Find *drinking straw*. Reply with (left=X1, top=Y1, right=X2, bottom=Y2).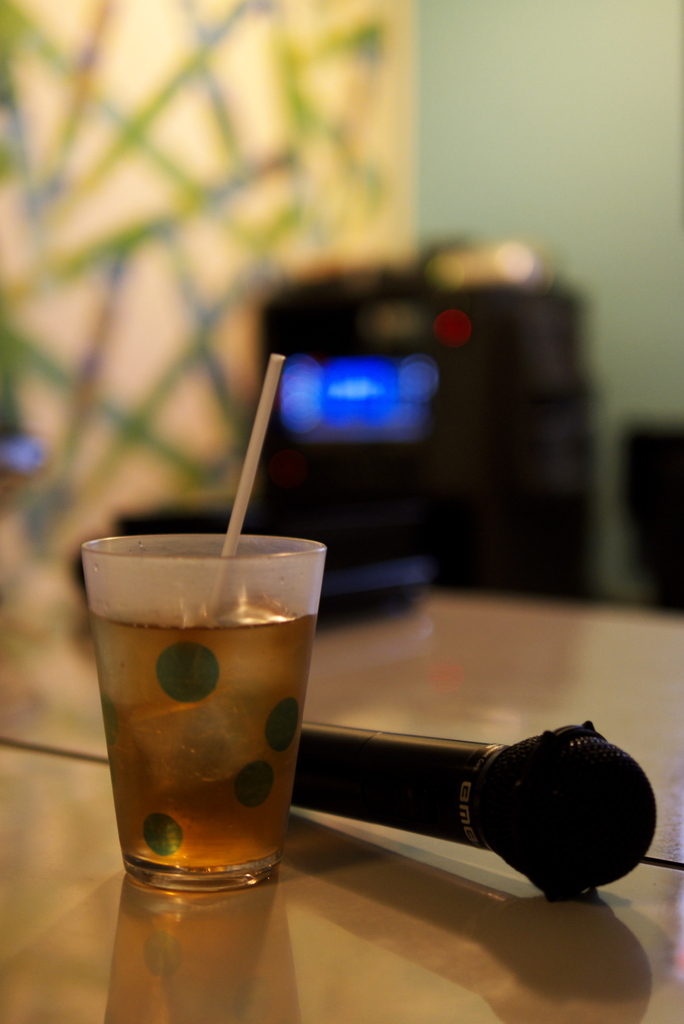
(left=207, top=352, right=284, bottom=611).
